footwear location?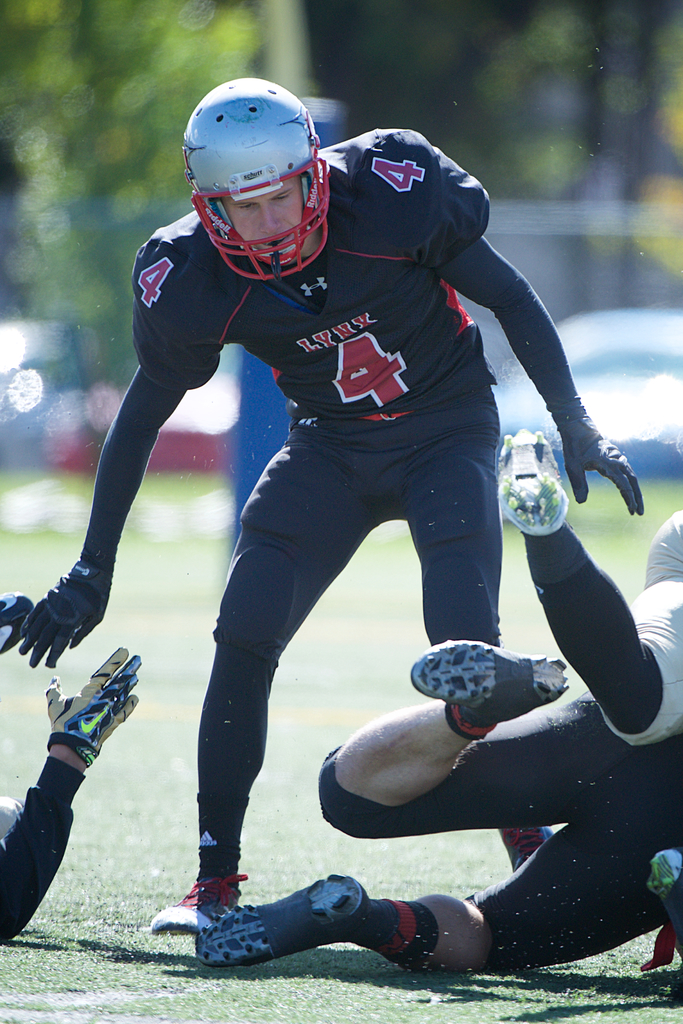
bbox(497, 430, 585, 529)
